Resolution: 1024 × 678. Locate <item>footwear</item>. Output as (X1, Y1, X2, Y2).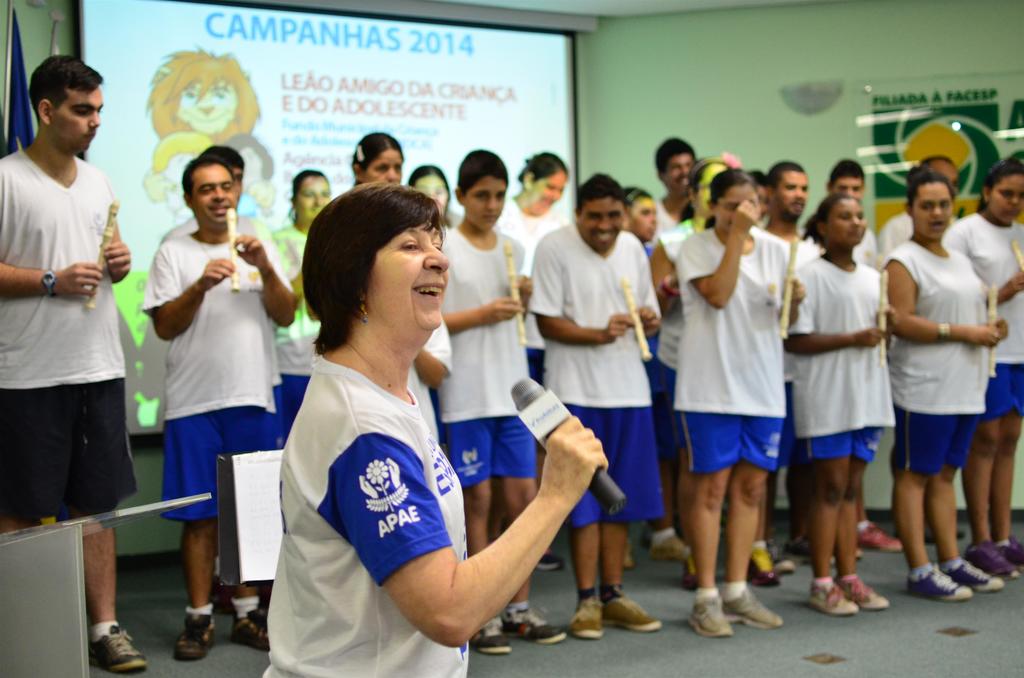
(175, 617, 216, 665).
